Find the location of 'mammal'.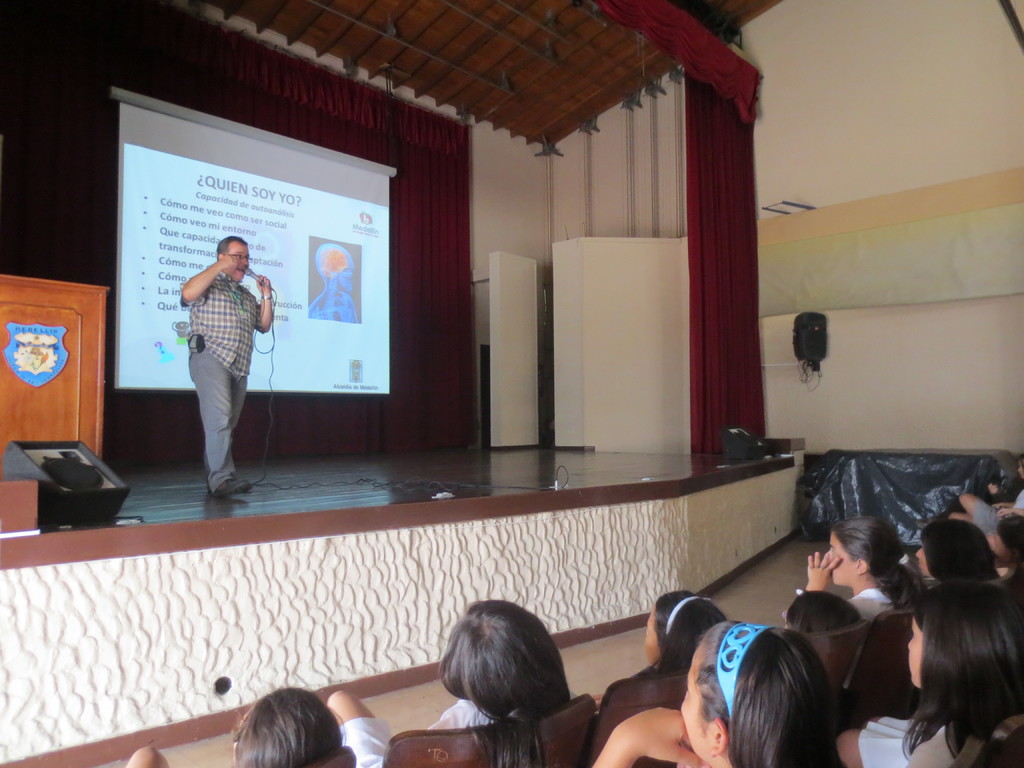
Location: detection(946, 491, 1001, 534).
